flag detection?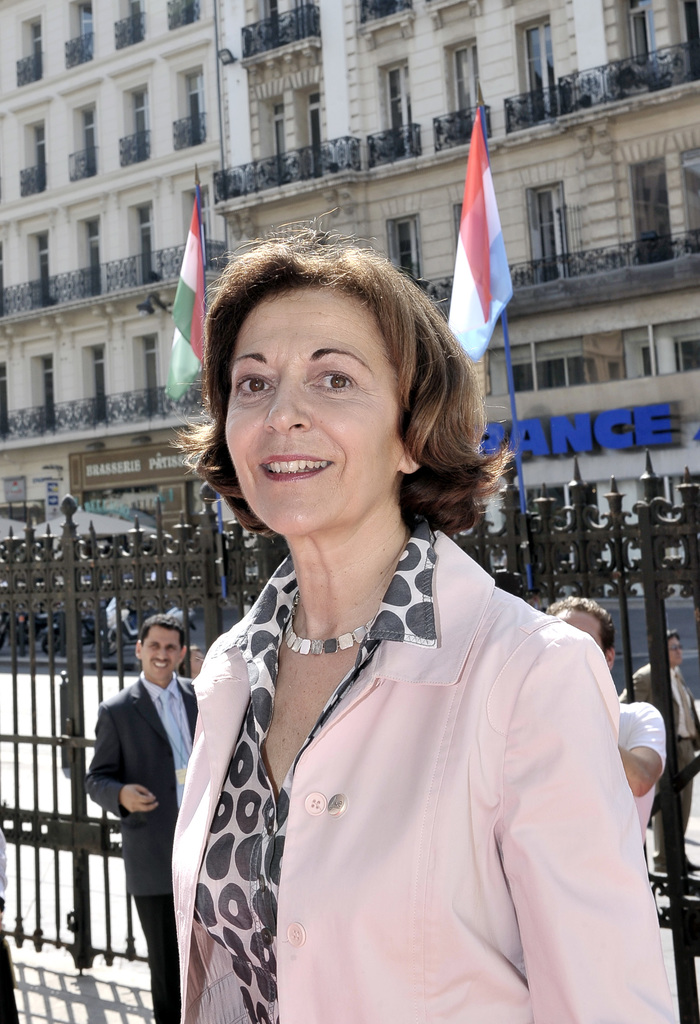
x1=157 y1=200 x2=216 y2=407
